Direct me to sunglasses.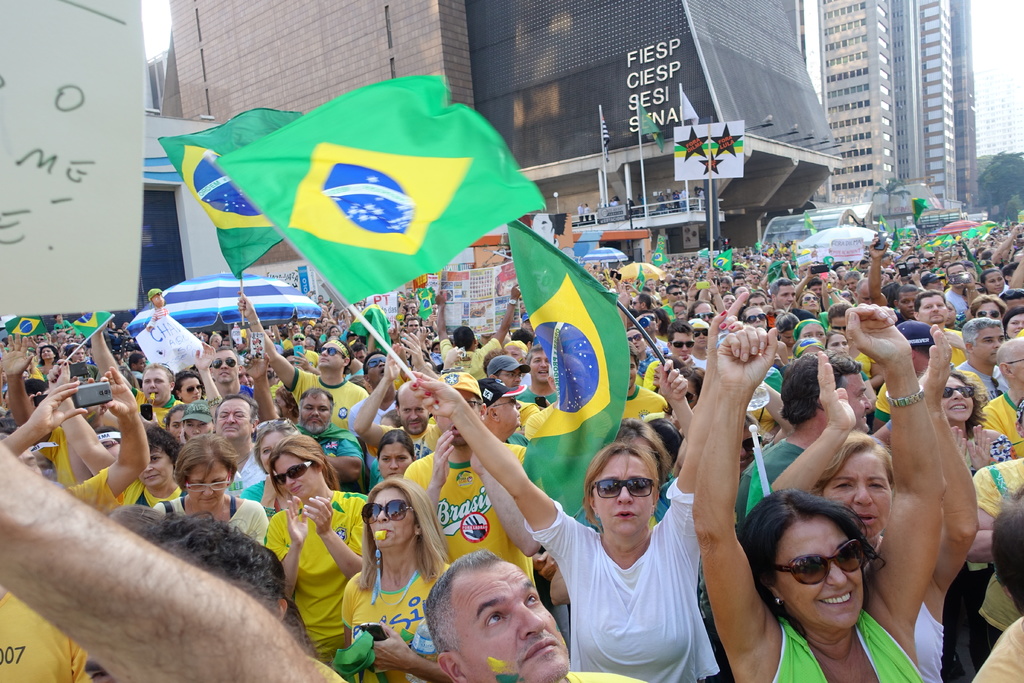
Direction: bbox=[942, 384, 977, 397].
